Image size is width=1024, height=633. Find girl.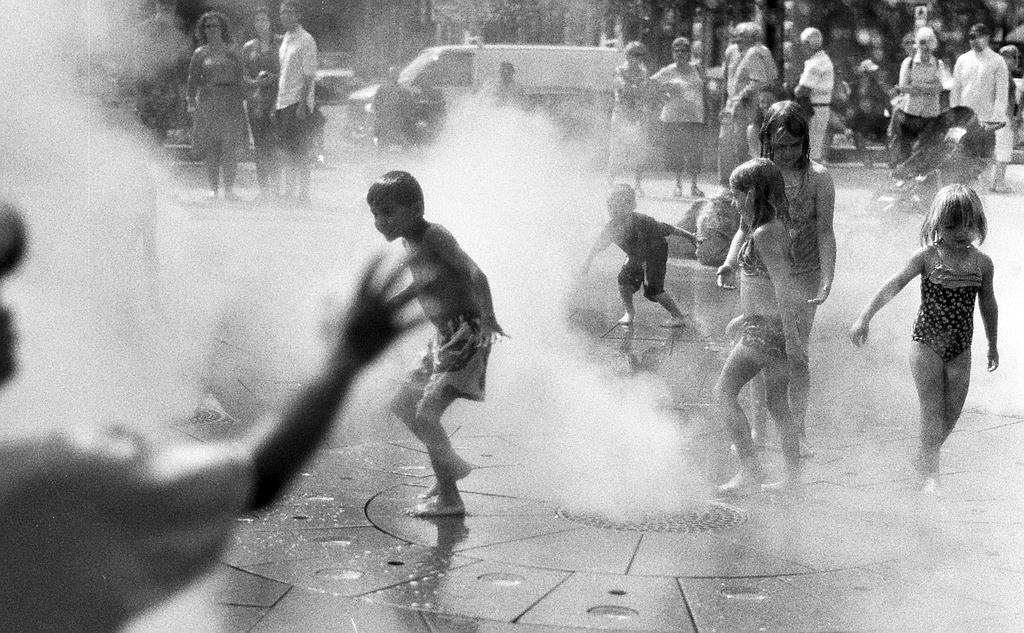
{"left": 846, "top": 180, "right": 1002, "bottom": 487}.
